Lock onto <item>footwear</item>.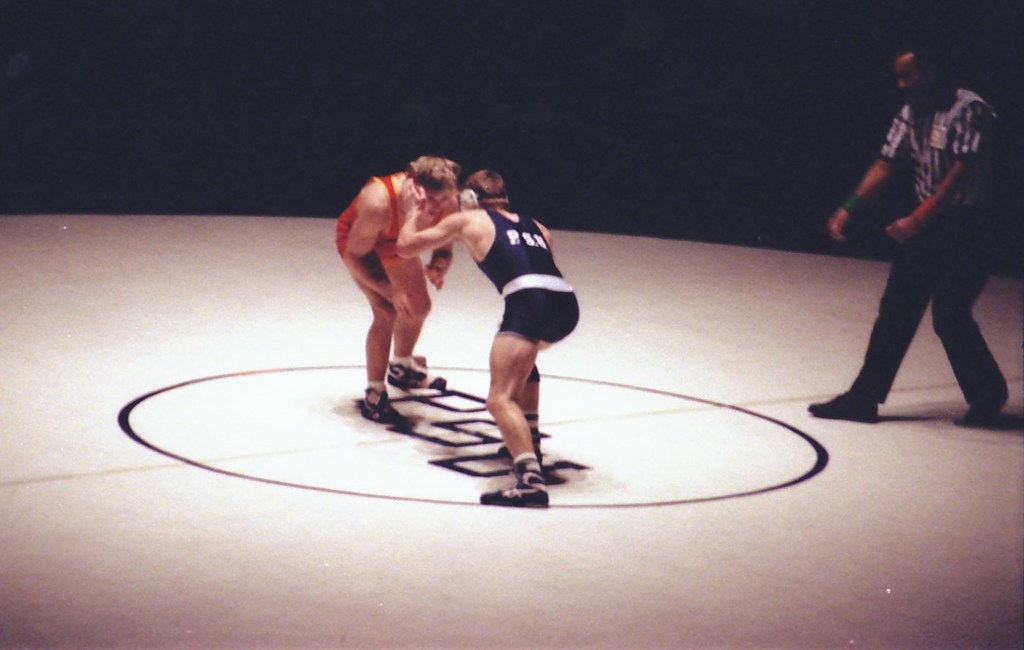
Locked: (383, 356, 448, 388).
